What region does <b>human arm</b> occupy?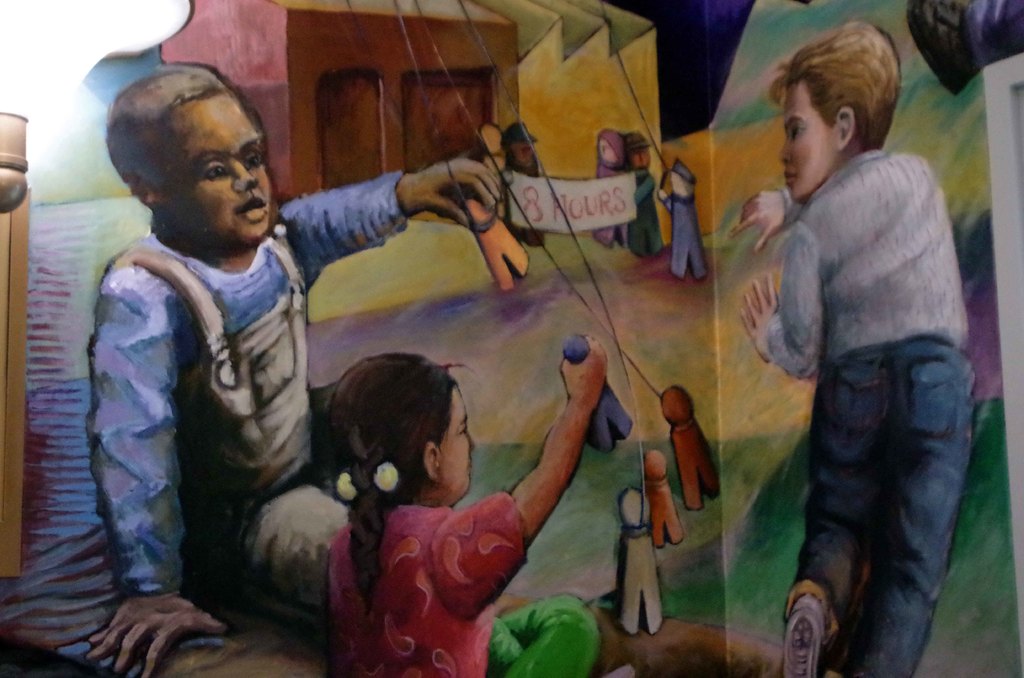
rect(738, 209, 829, 377).
